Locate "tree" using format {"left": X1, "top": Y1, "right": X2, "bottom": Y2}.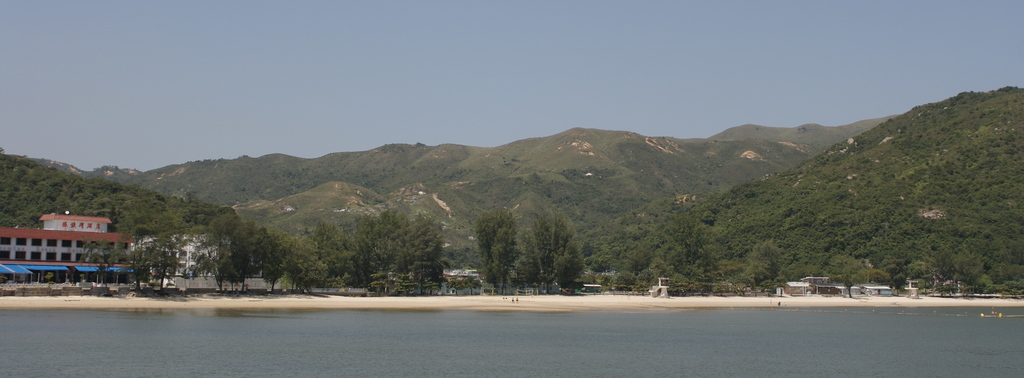
{"left": 388, "top": 209, "right": 444, "bottom": 289}.
